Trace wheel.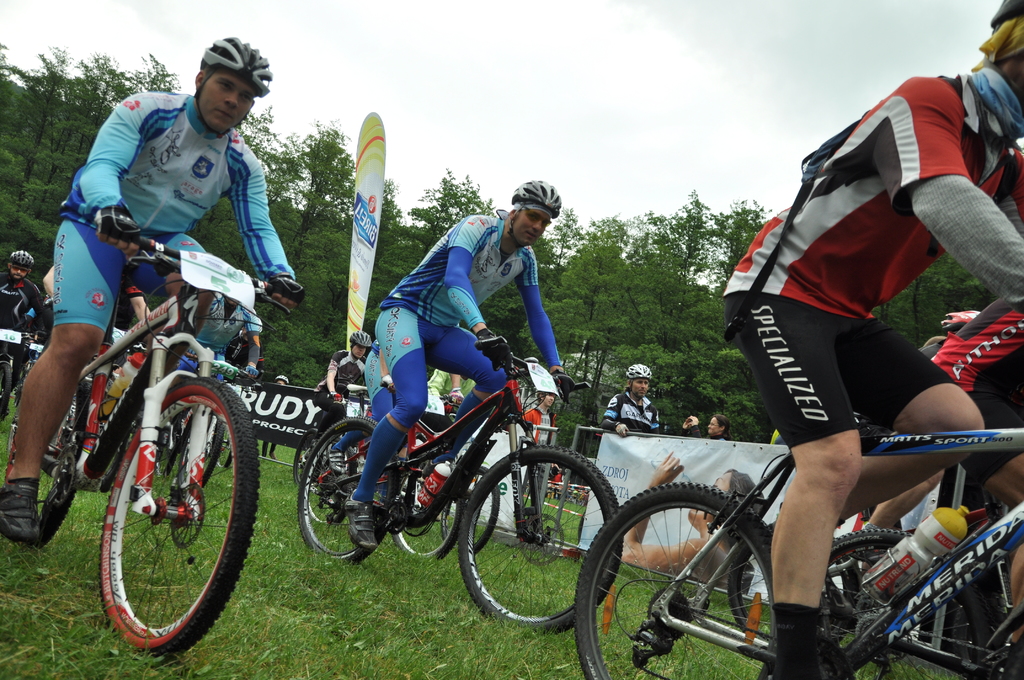
Traced to [201,417,230,485].
